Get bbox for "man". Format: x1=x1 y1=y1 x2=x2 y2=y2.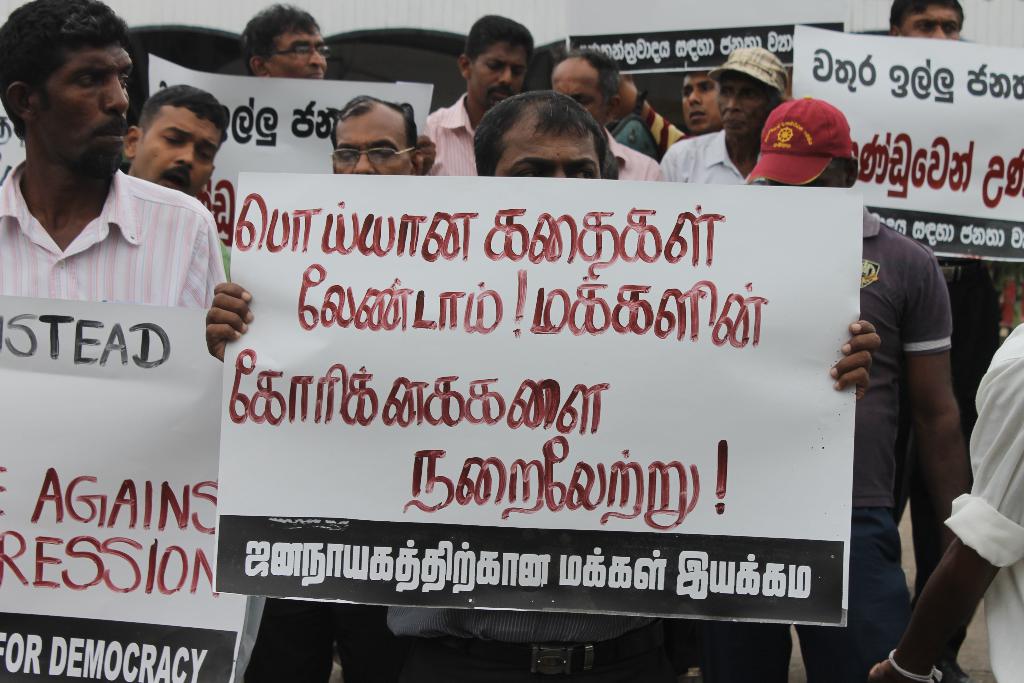
x1=883 y1=0 x2=967 y2=420.
